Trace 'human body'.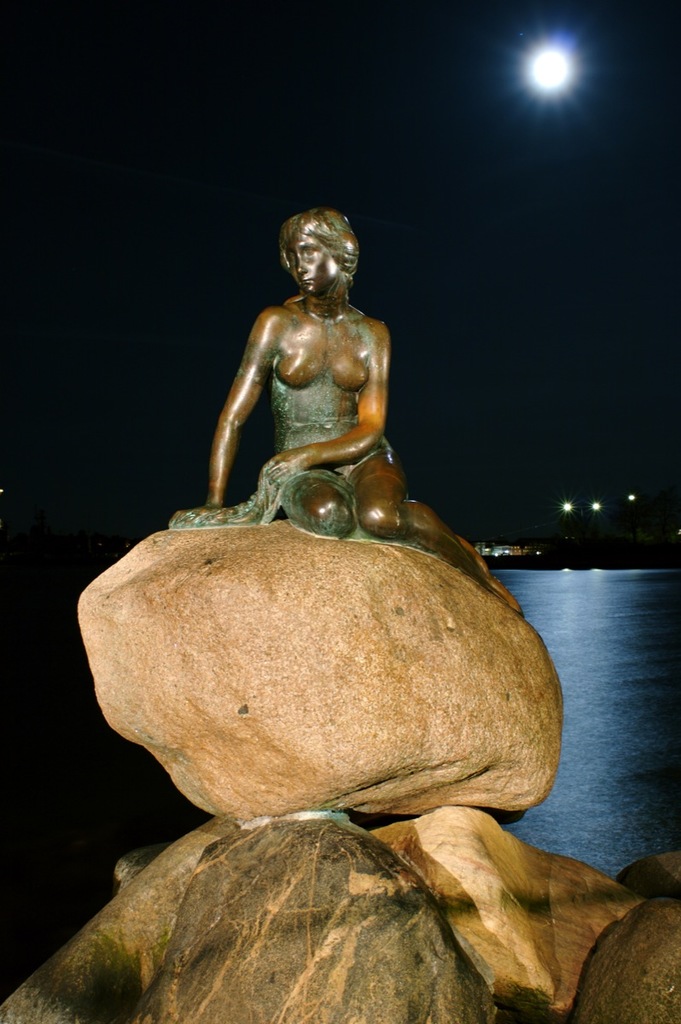
Traced to x1=214 y1=206 x2=522 y2=617.
